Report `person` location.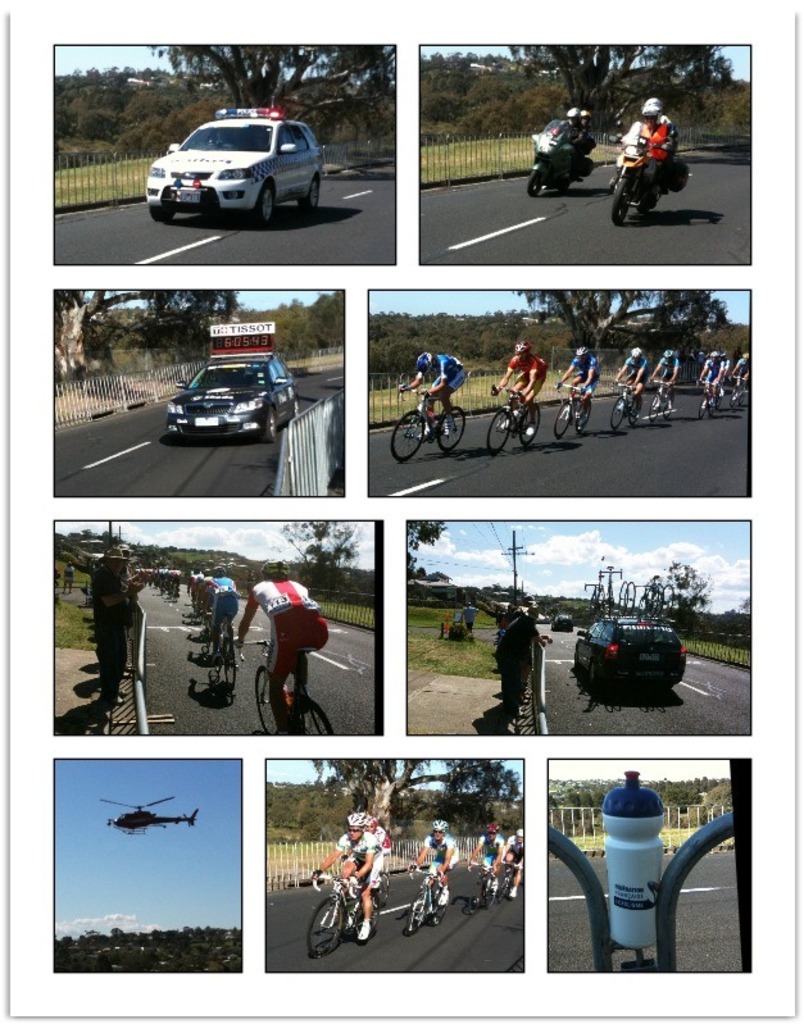
Report: pyautogui.locateOnScreen(737, 350, 750, 397).
